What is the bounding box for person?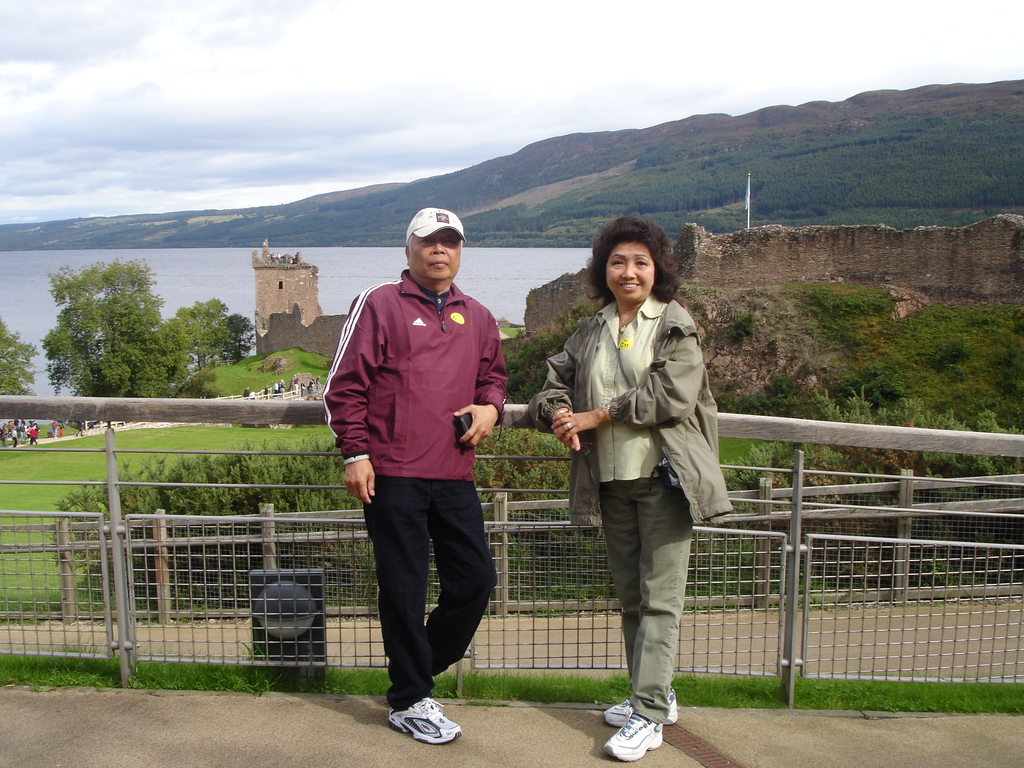
<bbox>60, 423, 63, 442</bbox>.
